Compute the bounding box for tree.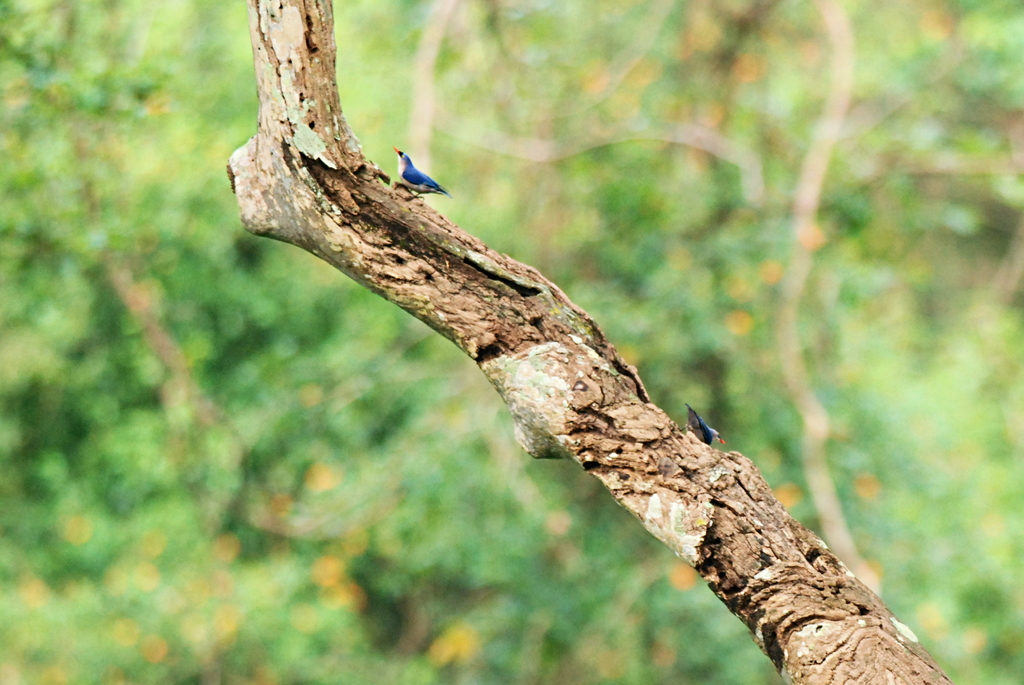
(212, 0, 971, 684).
